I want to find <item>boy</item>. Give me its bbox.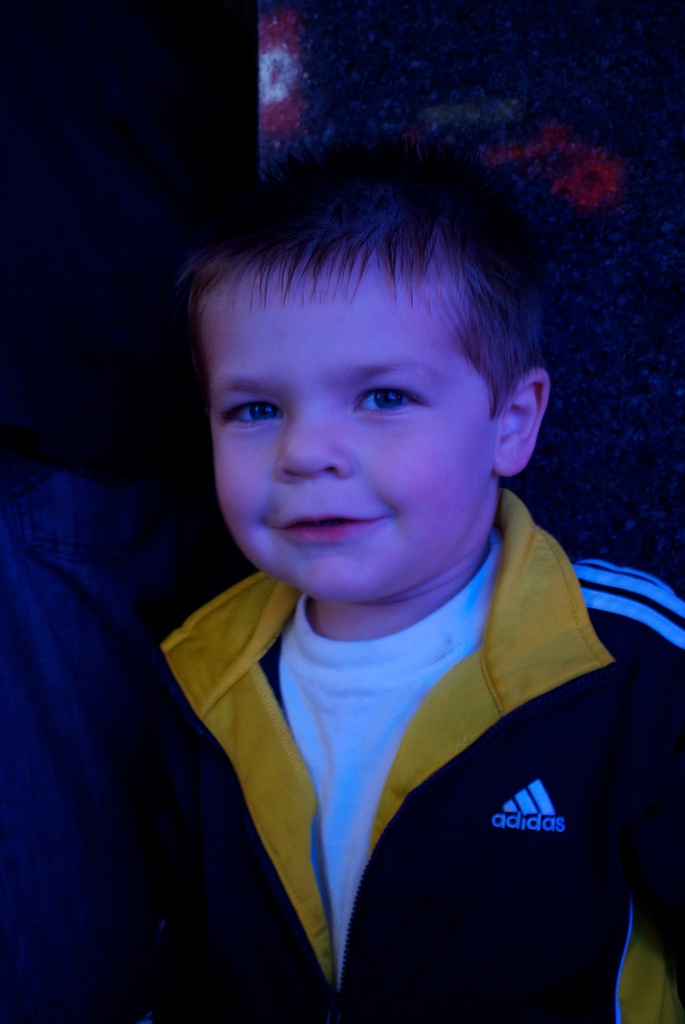
[139, 109, 645, 987].
